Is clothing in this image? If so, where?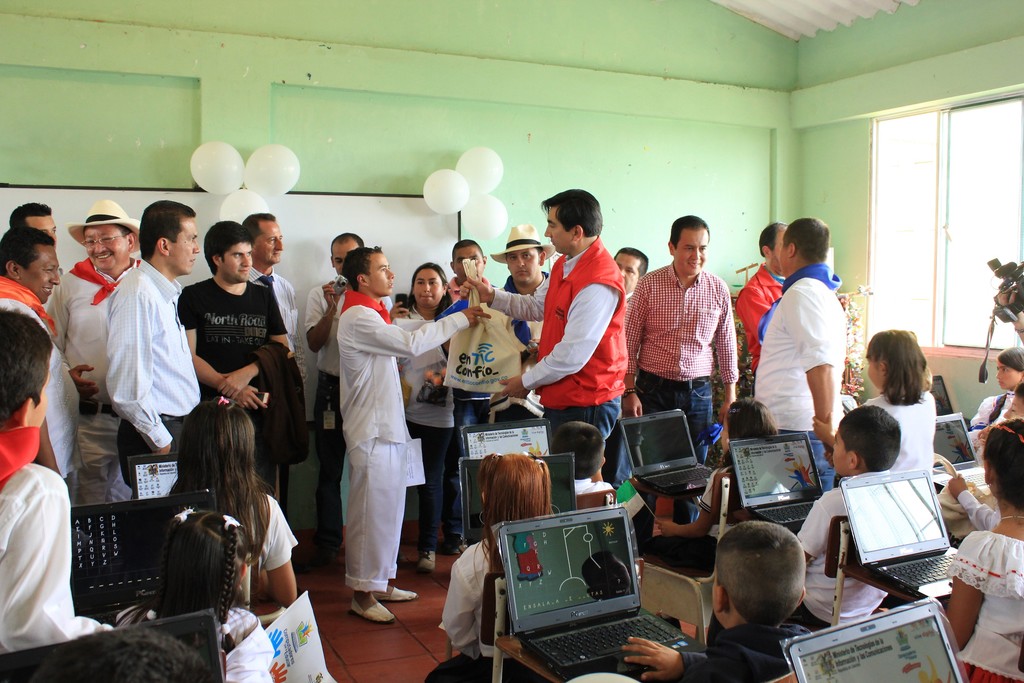
Yes, at region(956, 487, 1007, 532).
